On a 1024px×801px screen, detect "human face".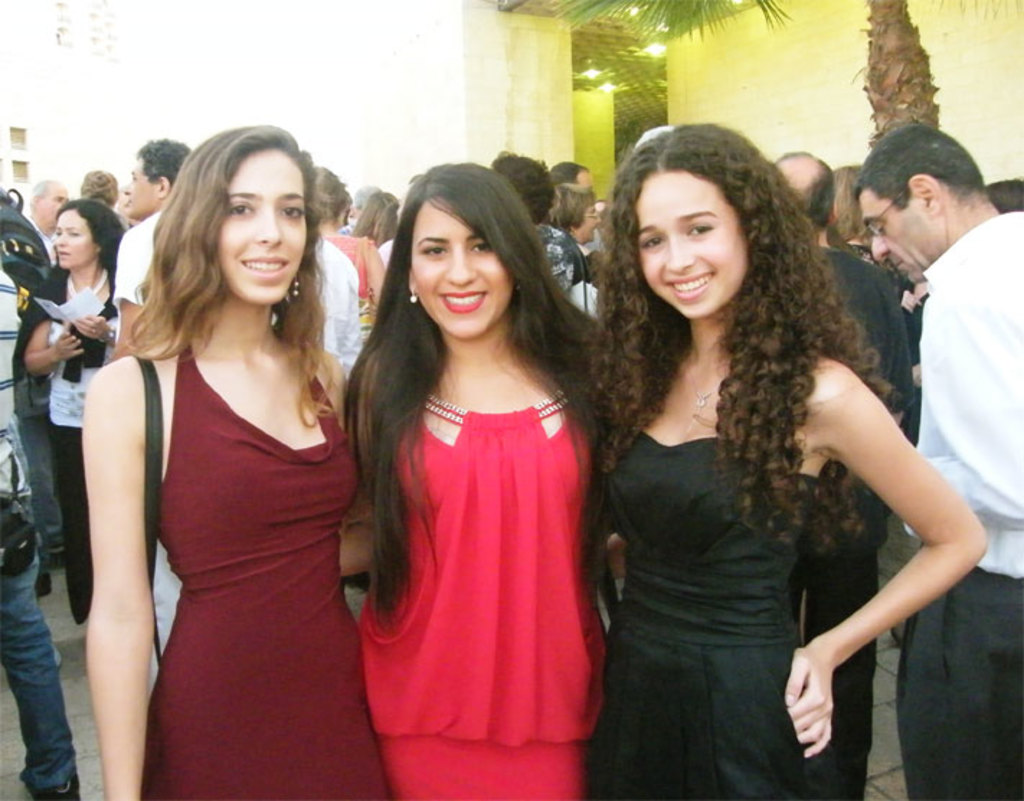
864 189 939 279.
